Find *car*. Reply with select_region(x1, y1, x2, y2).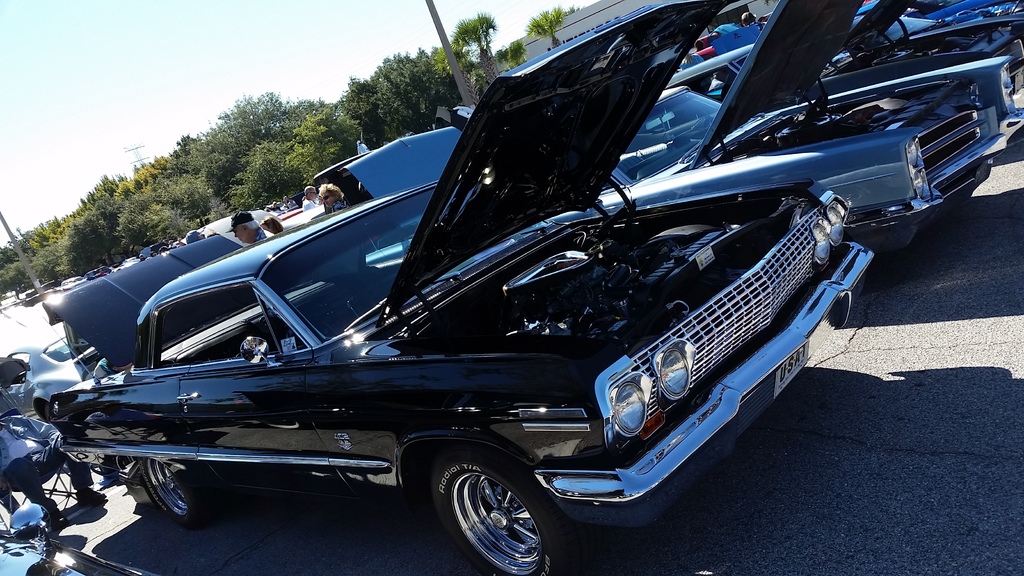
select_region(0, 502, 157, 575).
